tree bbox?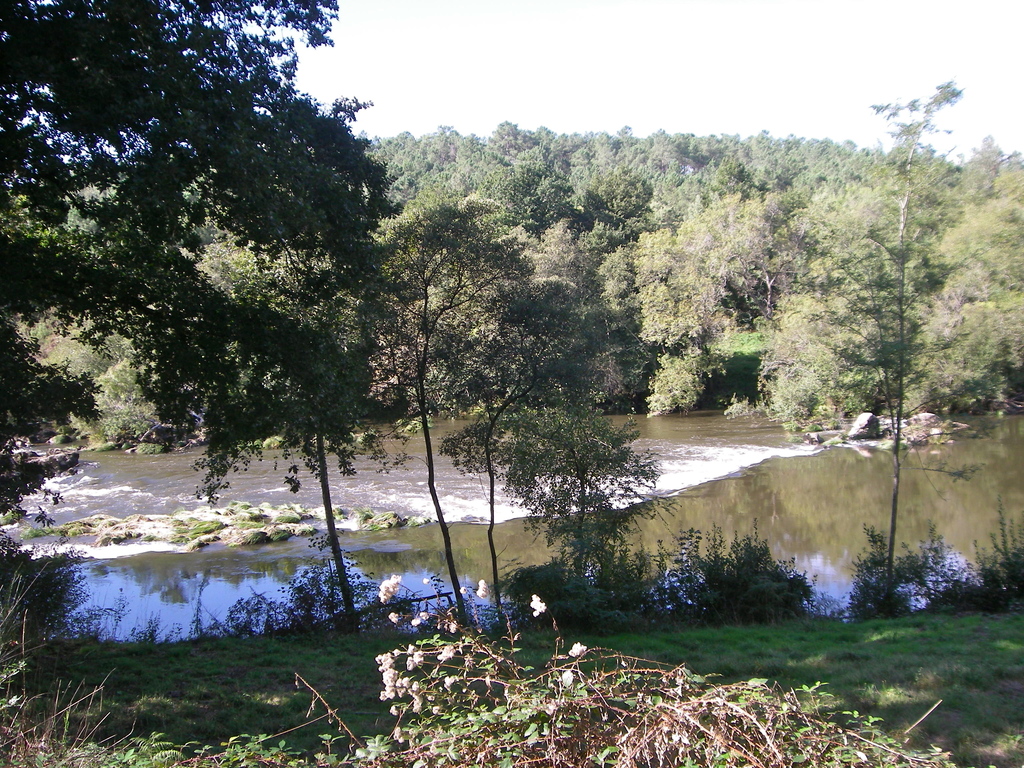
(687, 68, 971, 621)
